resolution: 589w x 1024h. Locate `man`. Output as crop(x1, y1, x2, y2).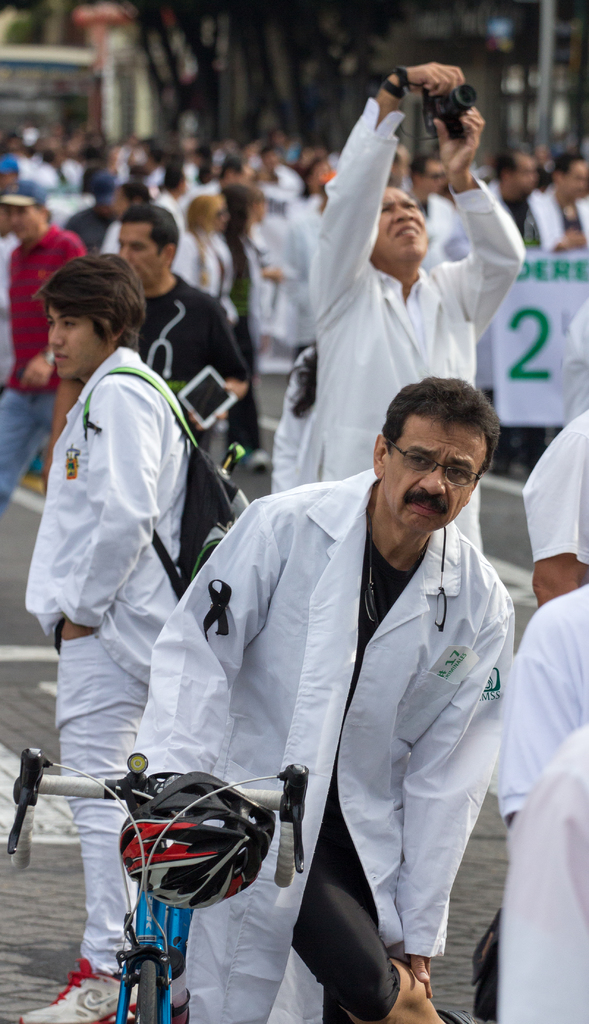
crop(134, 373, 532, 1023).
